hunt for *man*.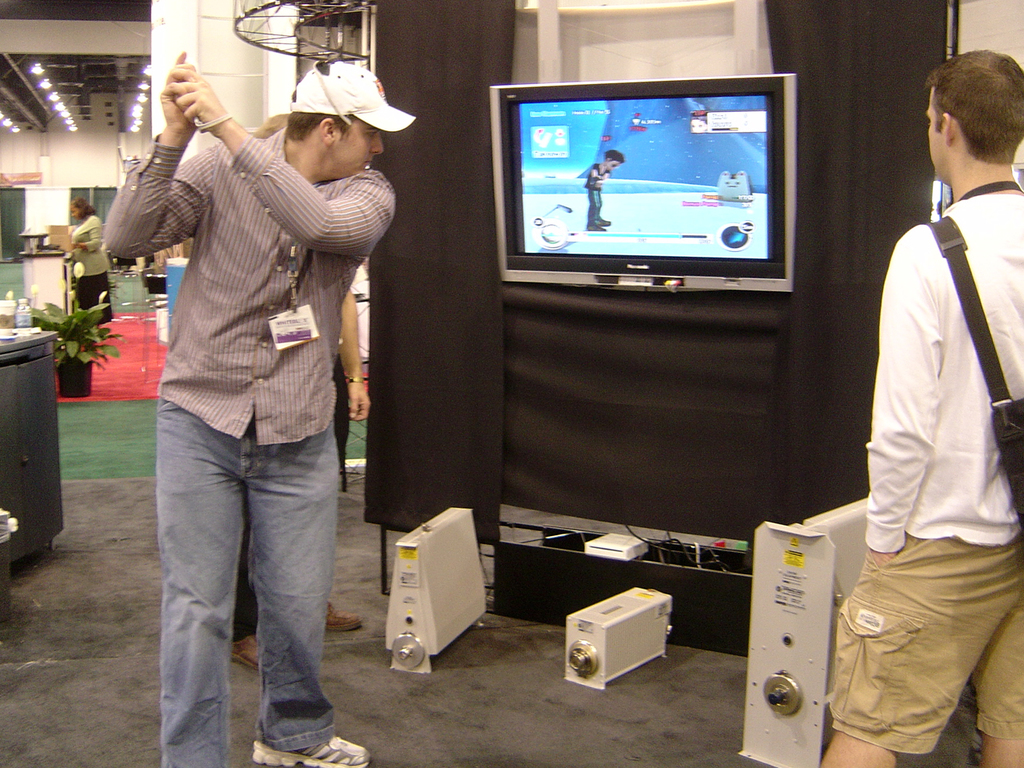
Hunted down at box(117, 42, 382, 738).
